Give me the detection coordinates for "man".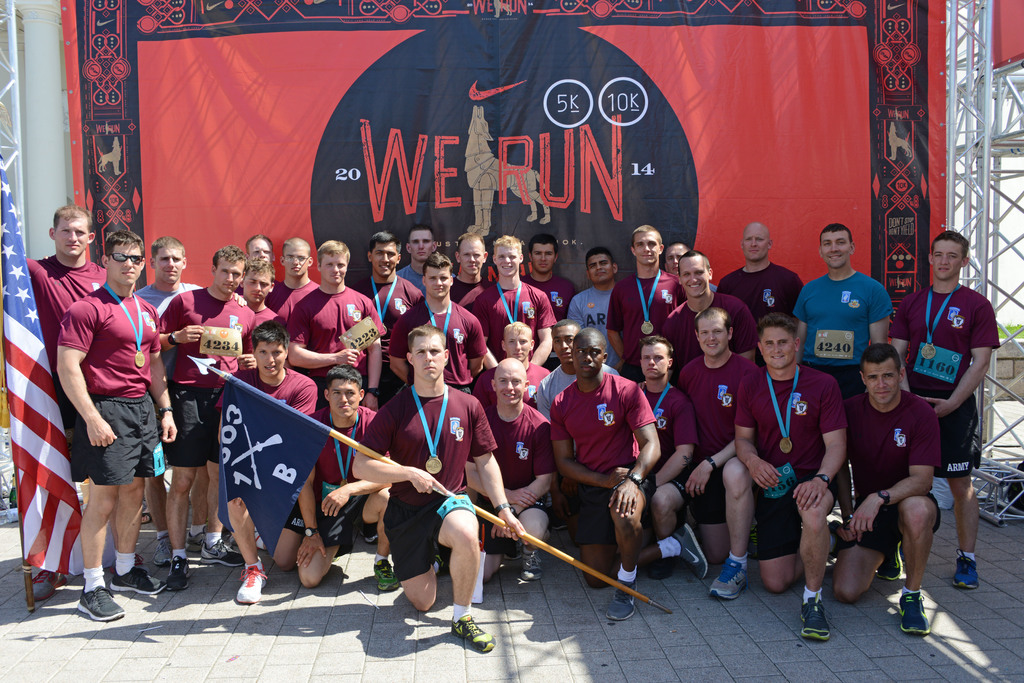
675,312,762,602.
